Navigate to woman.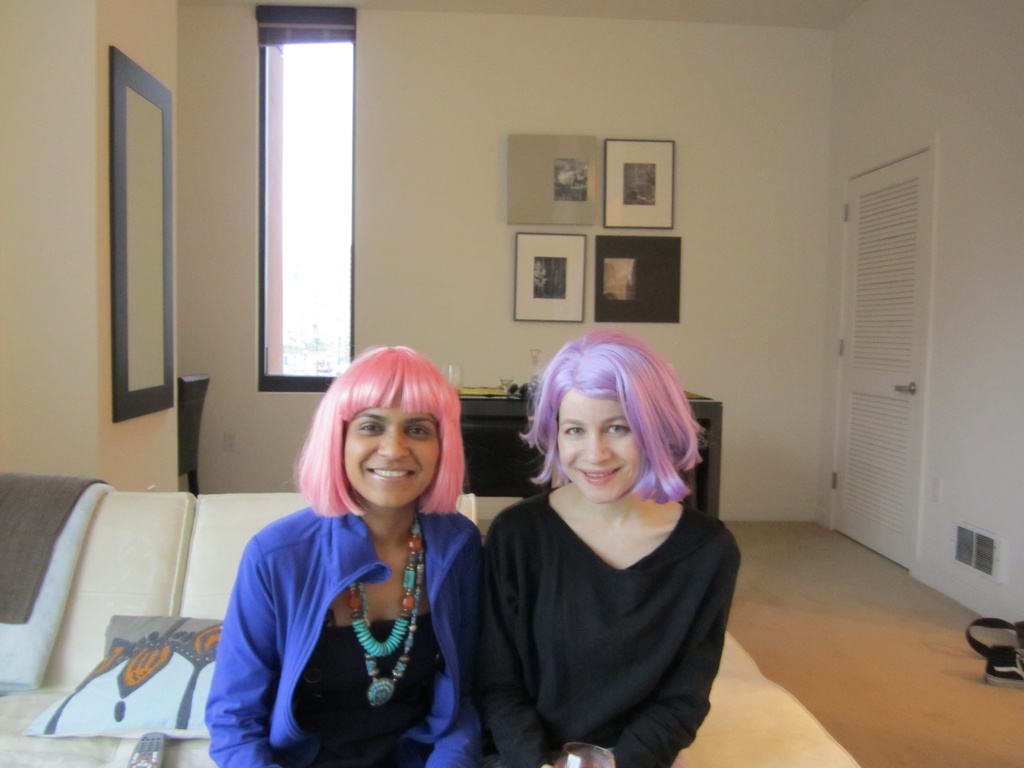
Navigation target: 193,325,486,767.
